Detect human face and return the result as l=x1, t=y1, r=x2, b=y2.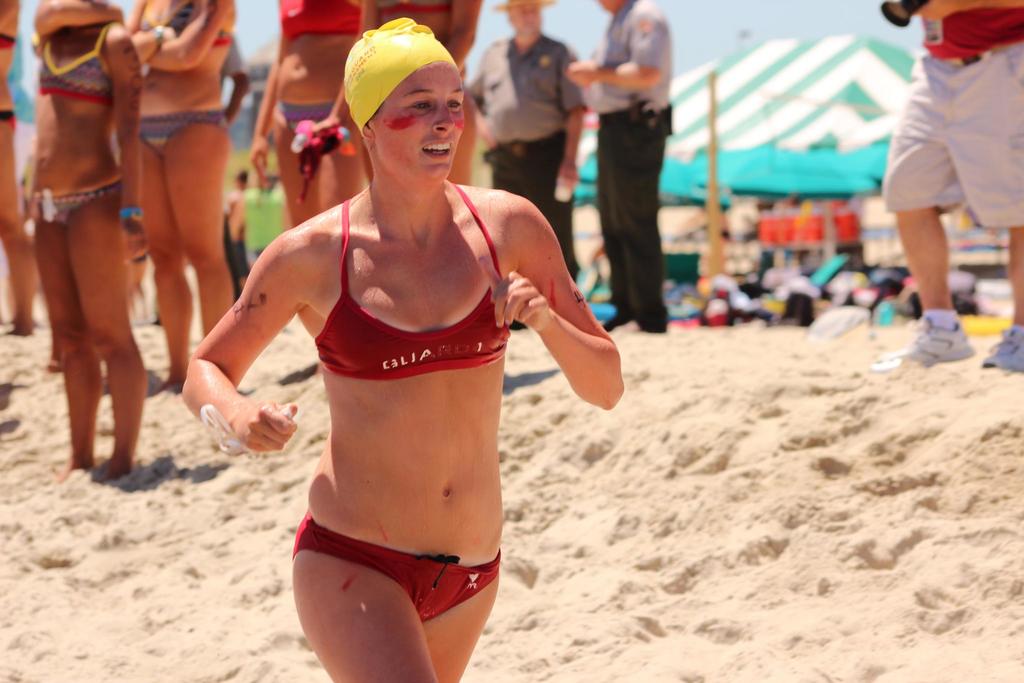
l=376, t=63, r=465, b=181.
